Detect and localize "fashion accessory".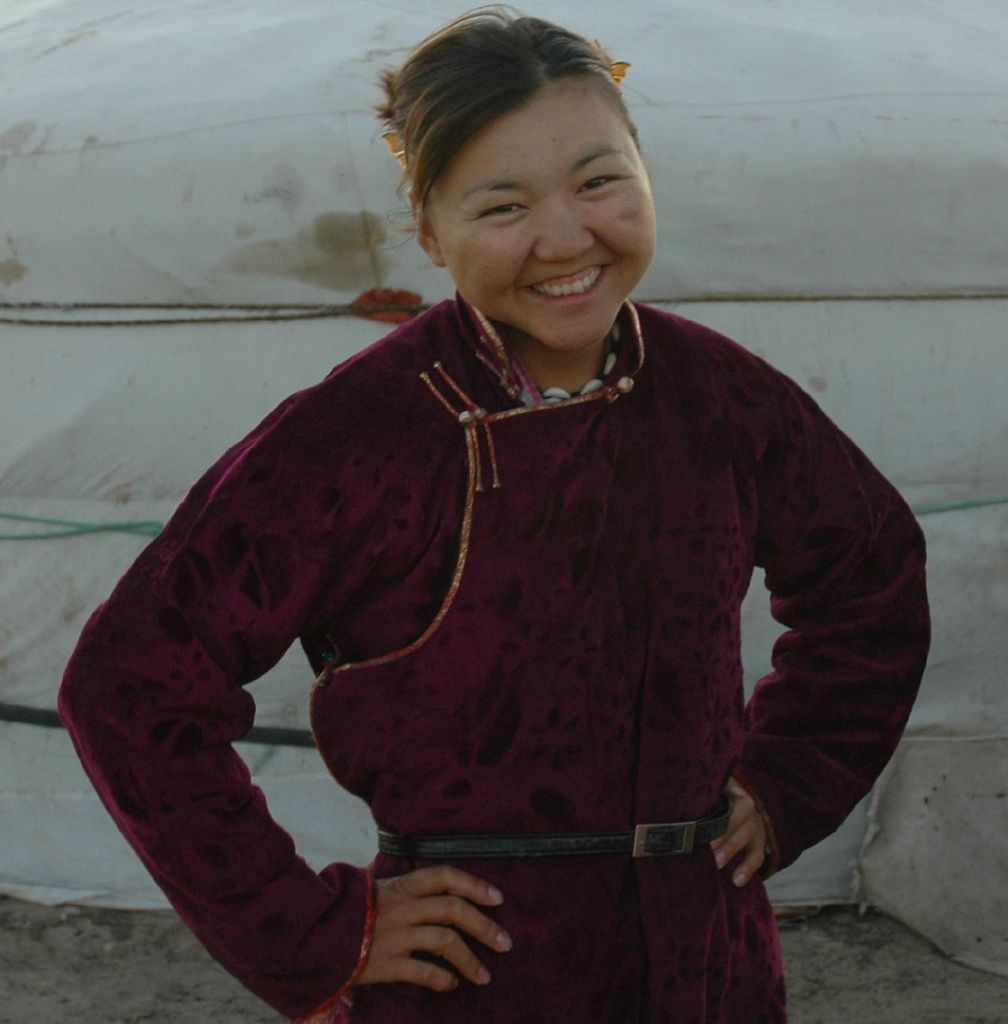
Localized at left=535, top=315, right=625, bottom=406.
